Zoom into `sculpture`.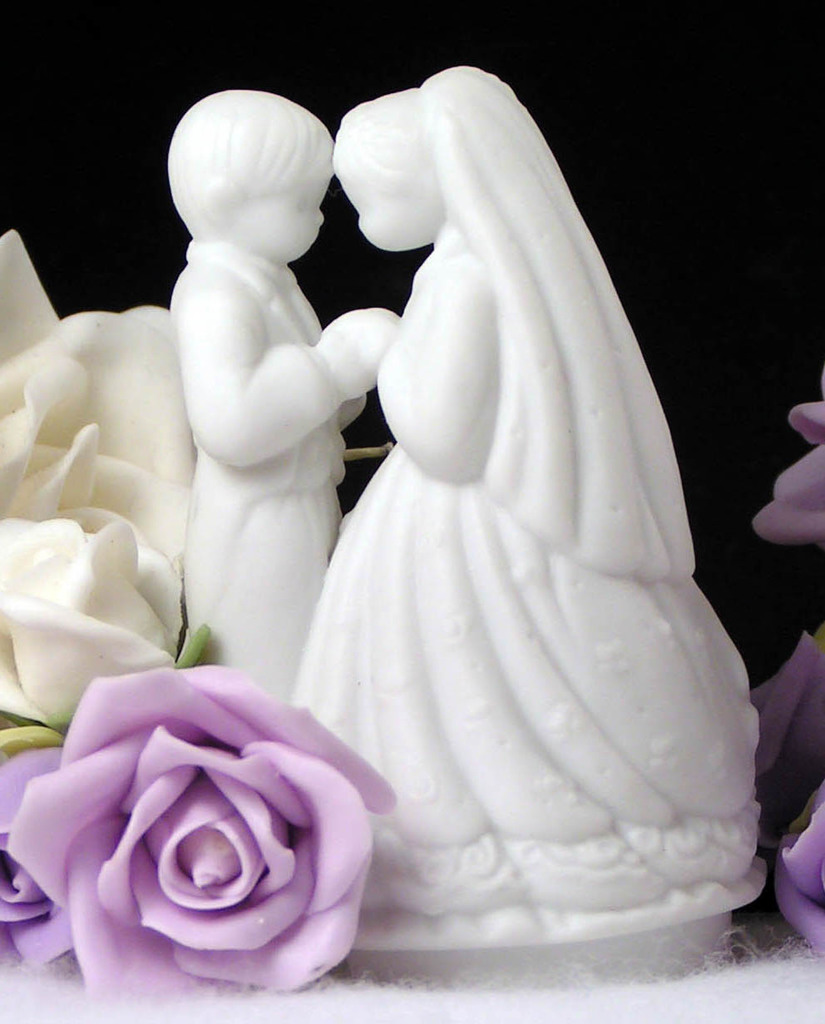
Zoom target: box=[165, 84, 401, 706].
